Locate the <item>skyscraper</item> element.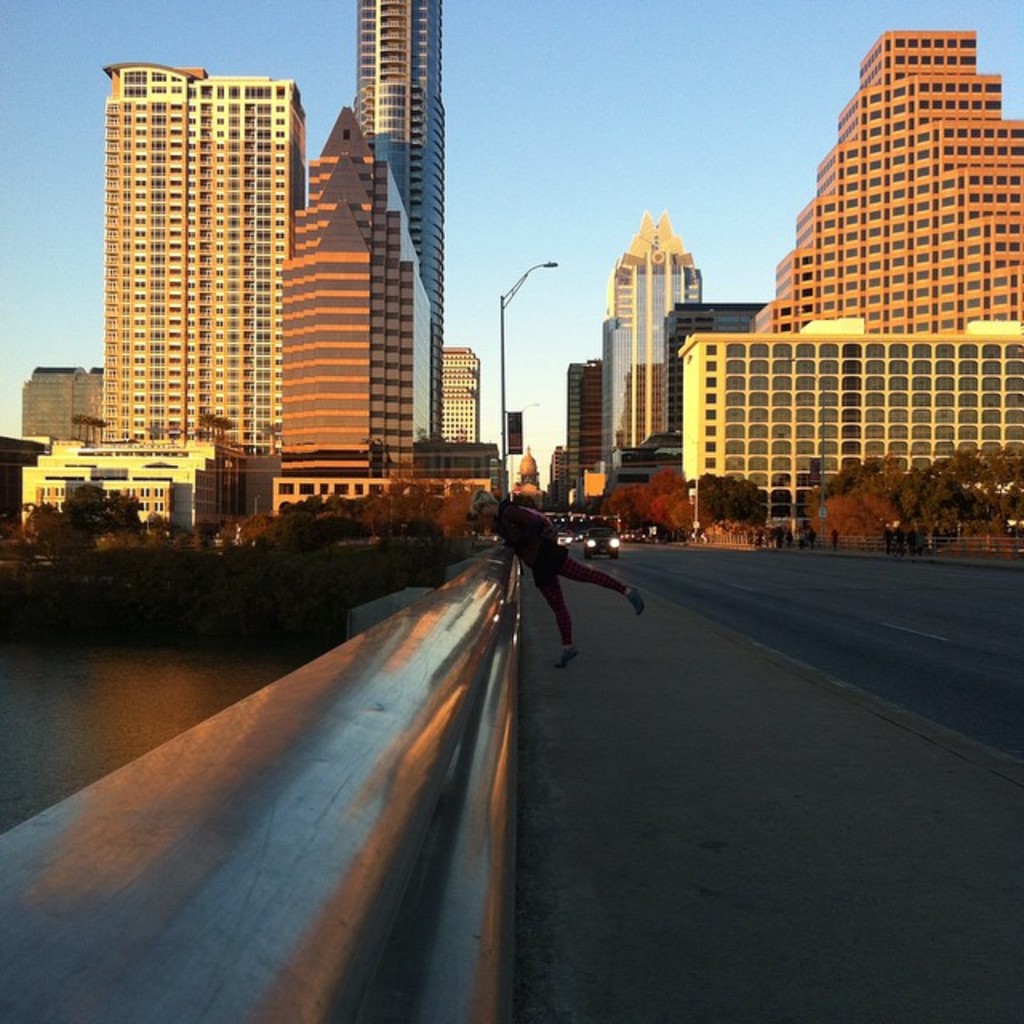
Element bbox: {"x1": 277, "y1": 91, "x2": 418, "y2": 483}.
